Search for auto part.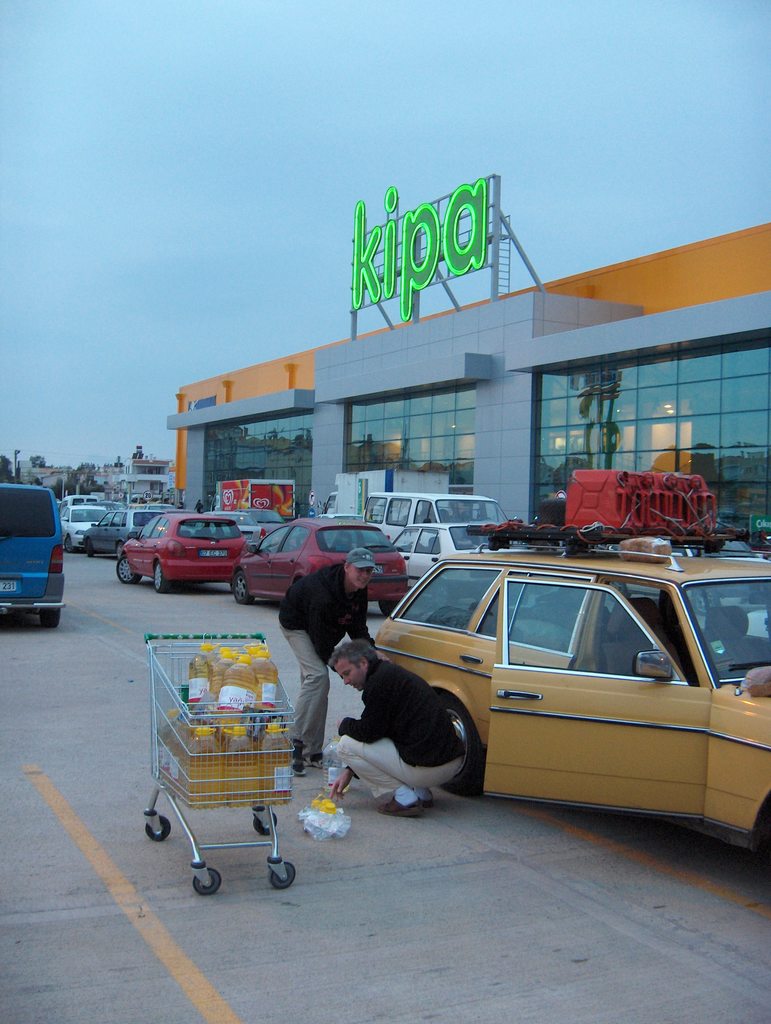
Found at (146, 812, 166, 840).
